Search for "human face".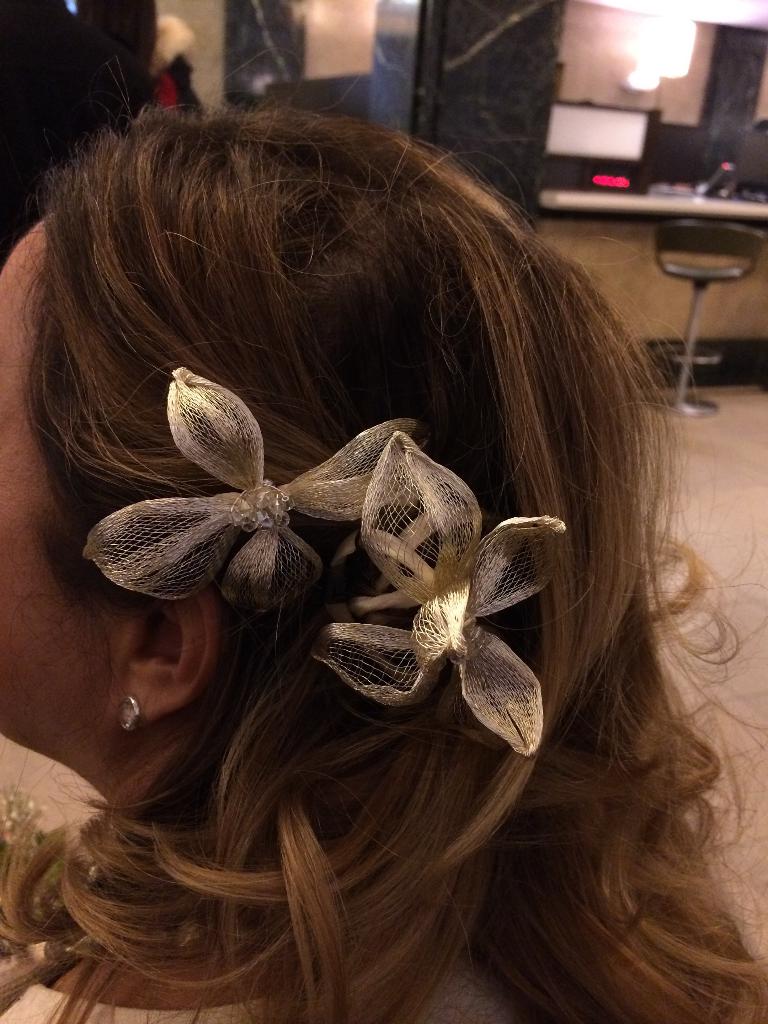
Found at x1=0, y1=212, x2=113, y2=776.
